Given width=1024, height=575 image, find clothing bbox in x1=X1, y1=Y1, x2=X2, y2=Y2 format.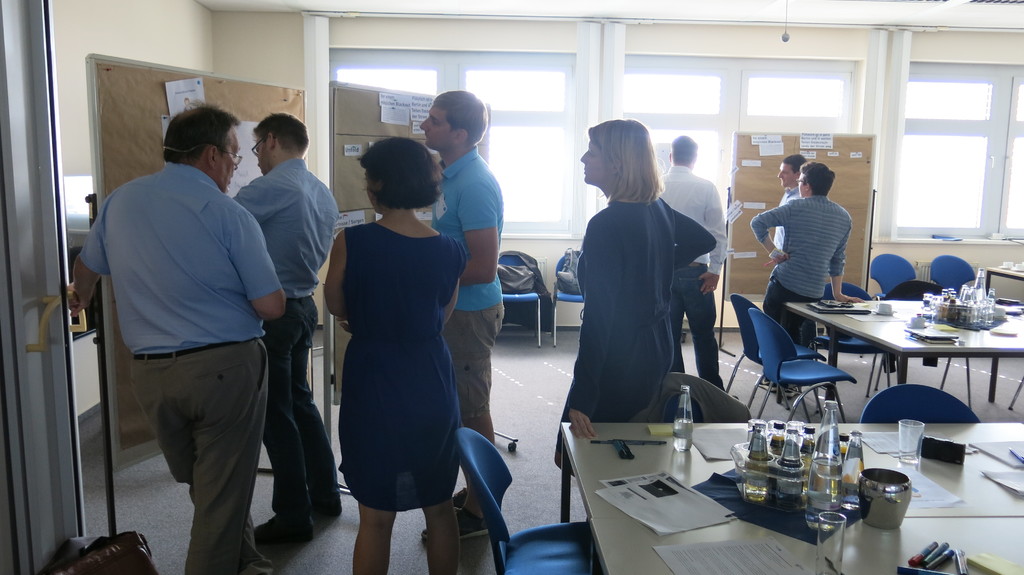
x1=236, y1=150, x2=335, y2=528.
